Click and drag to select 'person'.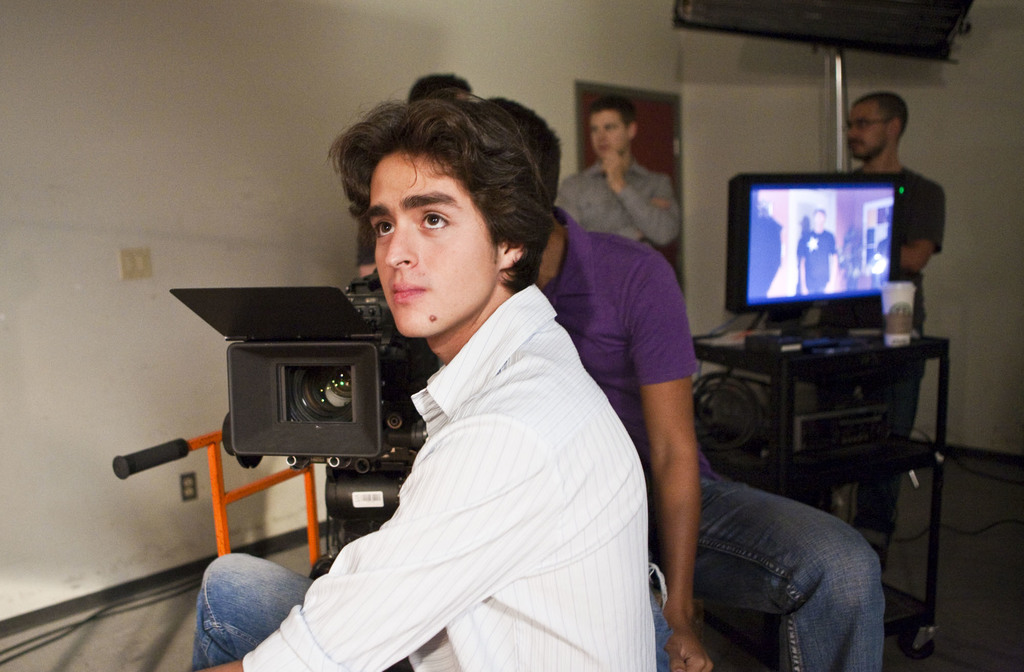
Selection: box=[845, 92, 945, 545].
